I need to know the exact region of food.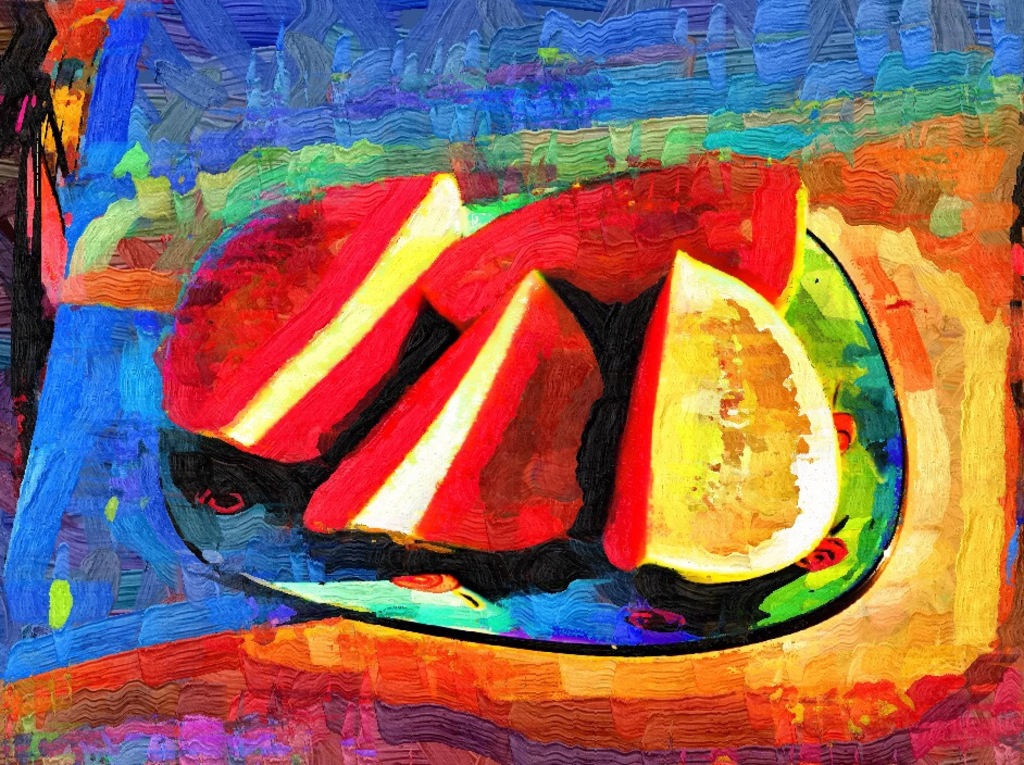
Region: {"x1": 621, "y1": 255, "x2": 850, "y2": 593}.
